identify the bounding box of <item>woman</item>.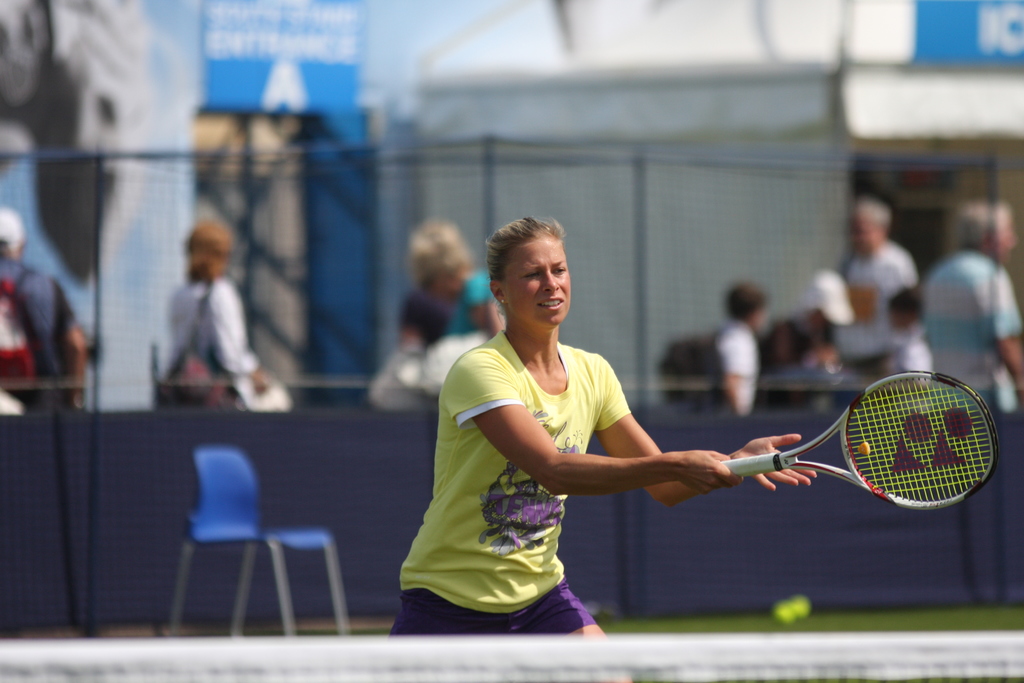
[426, 249, 788, 620].
